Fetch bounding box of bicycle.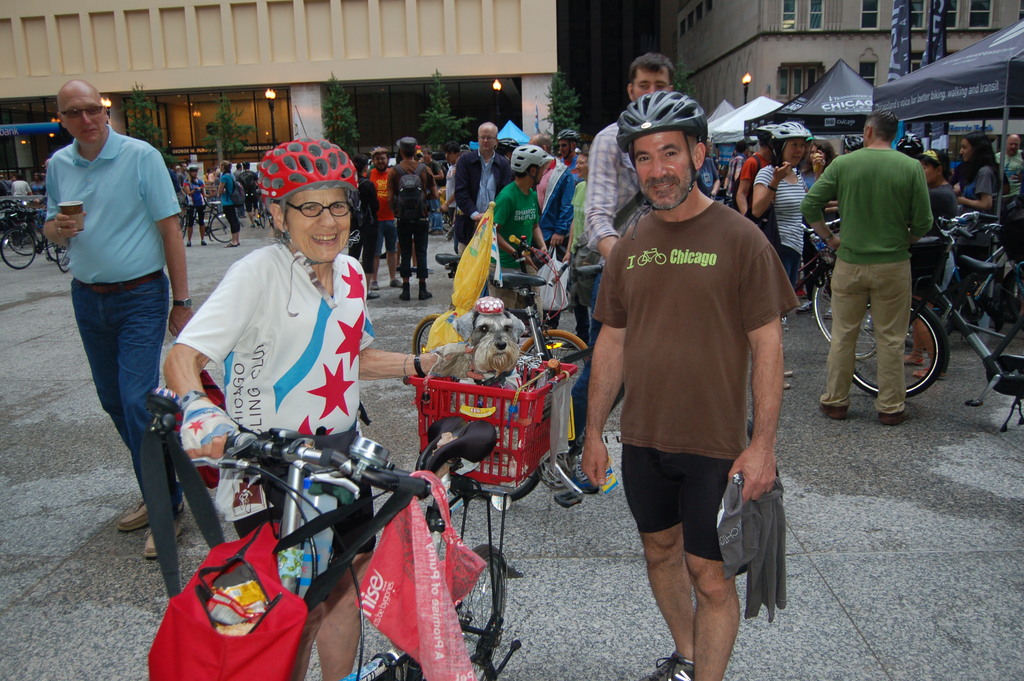
Bbox: {"left": 116, "top": 398, "right": 532, "bottom": 655}.
